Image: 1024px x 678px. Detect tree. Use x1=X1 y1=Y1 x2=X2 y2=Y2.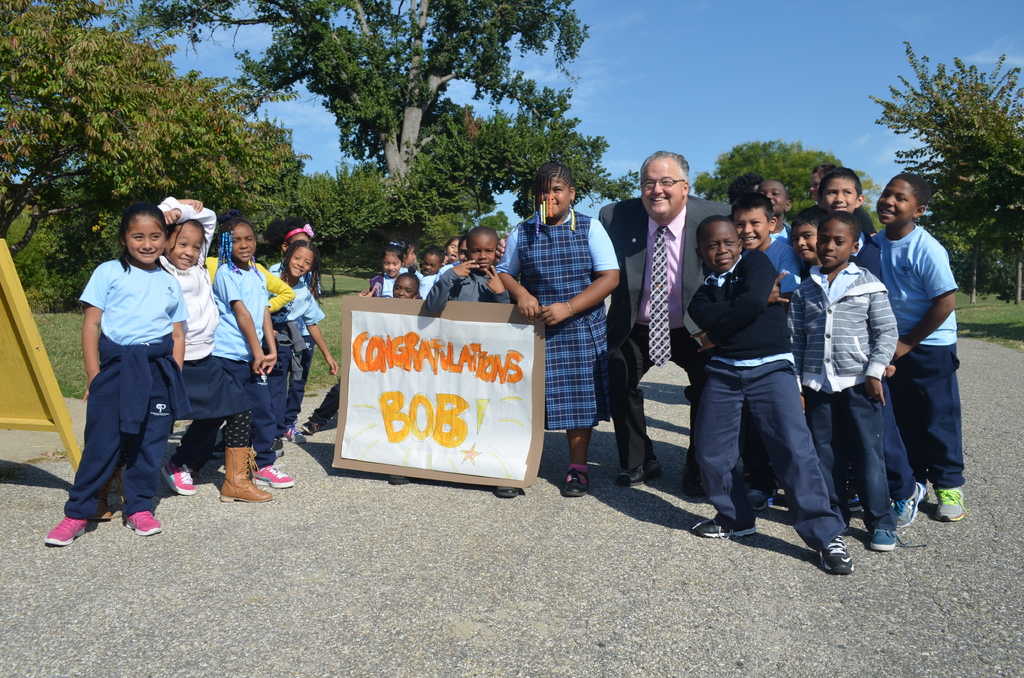
x1=0 y1=0 x2=316 y2=319.
